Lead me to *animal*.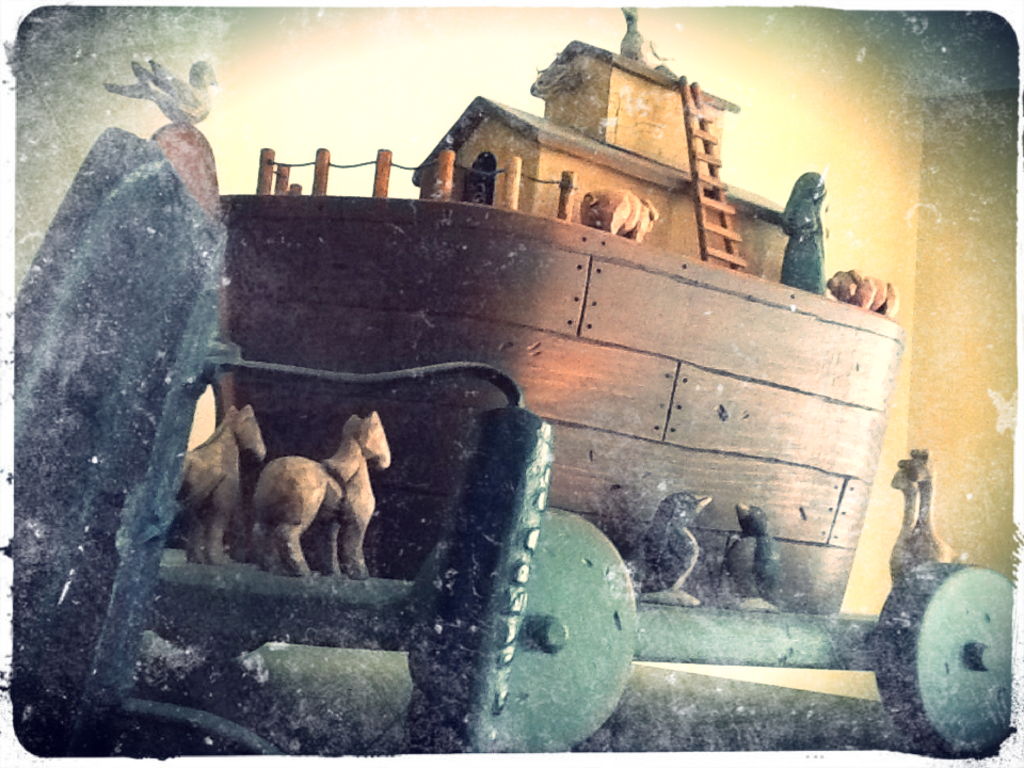
Lead to [711,497,787,610].
